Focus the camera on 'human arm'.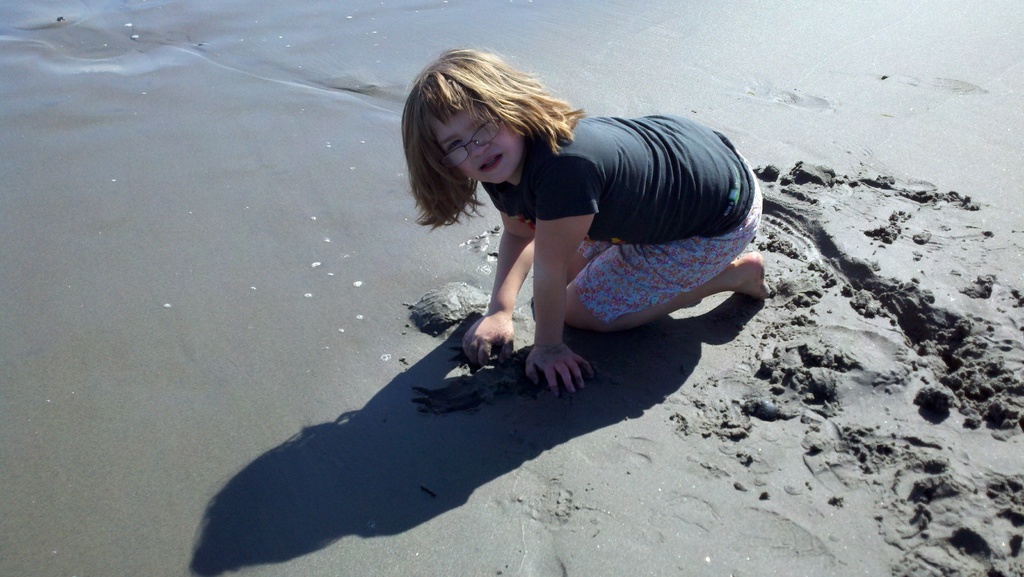
Focus region: 528/163/595/394.
